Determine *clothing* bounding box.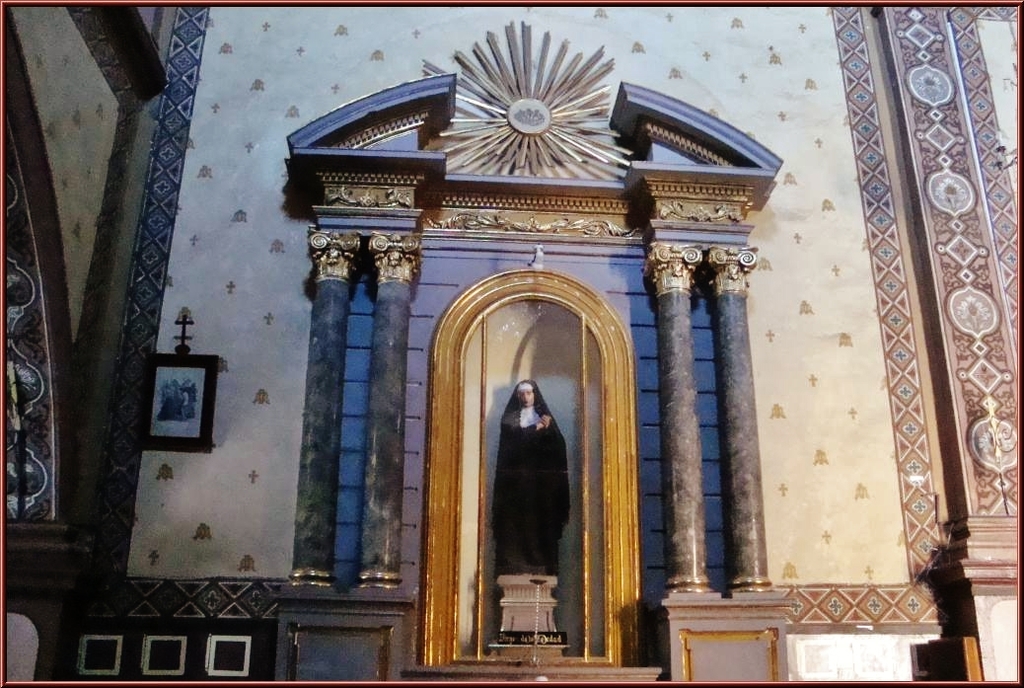
Determined: region(477, 356, 581, 623).
